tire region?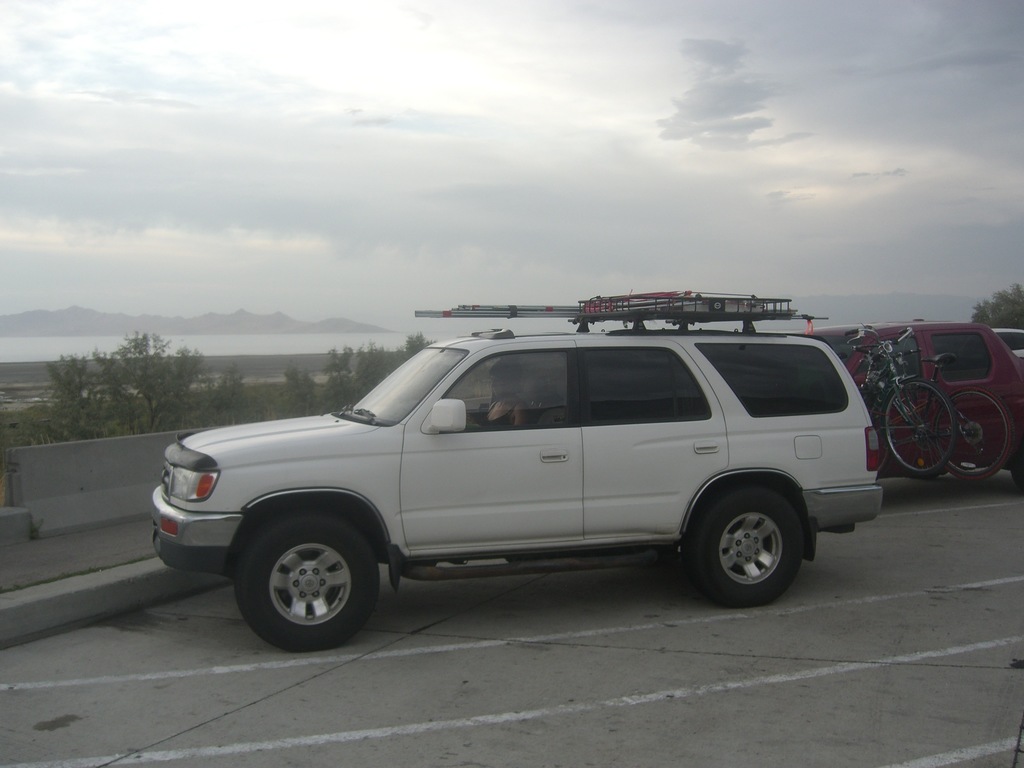
(876, 381, 962, 479)
